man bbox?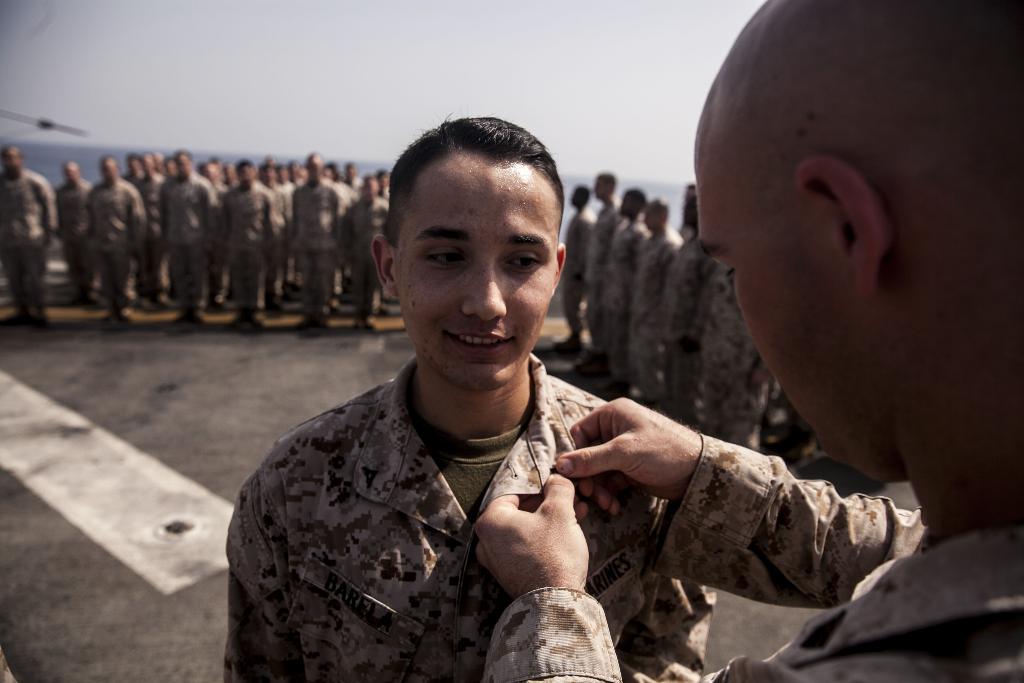
(161,145,218,322)
